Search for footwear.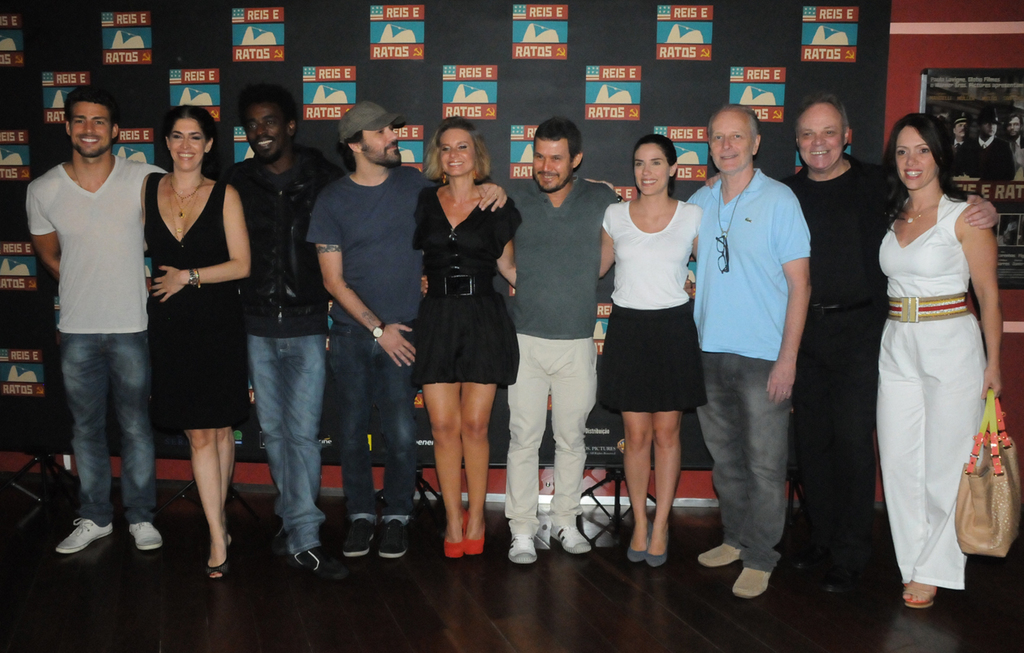
Found at <region>698, 544, 743, 565</region>.
